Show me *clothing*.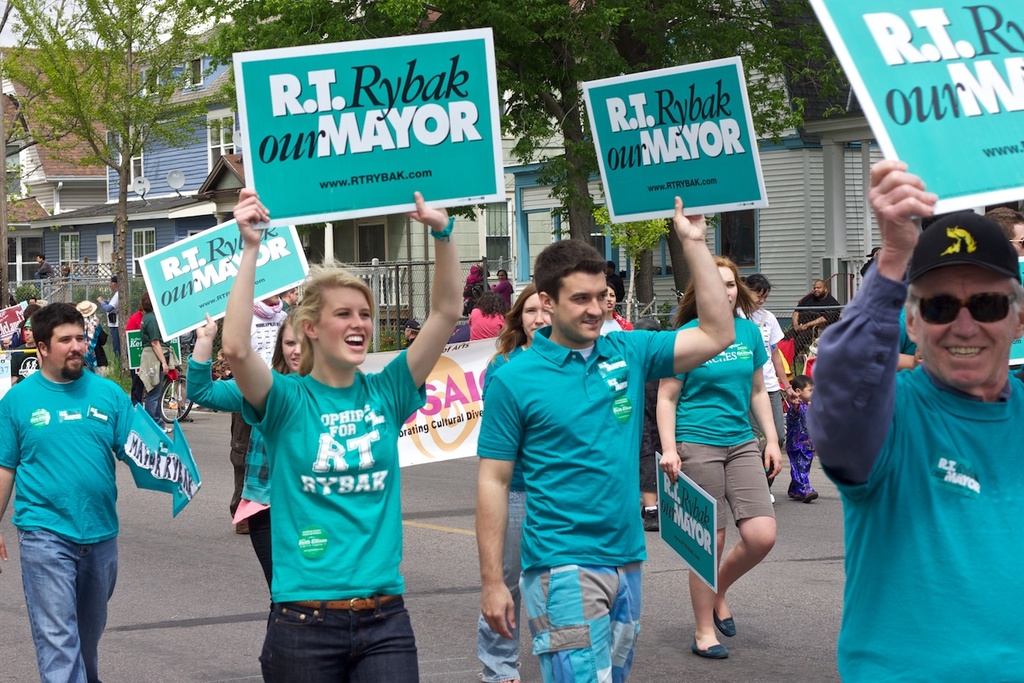
*clothing* is here: {"left": 606, "top": 273, "right": 627, "bottom": 307}.
